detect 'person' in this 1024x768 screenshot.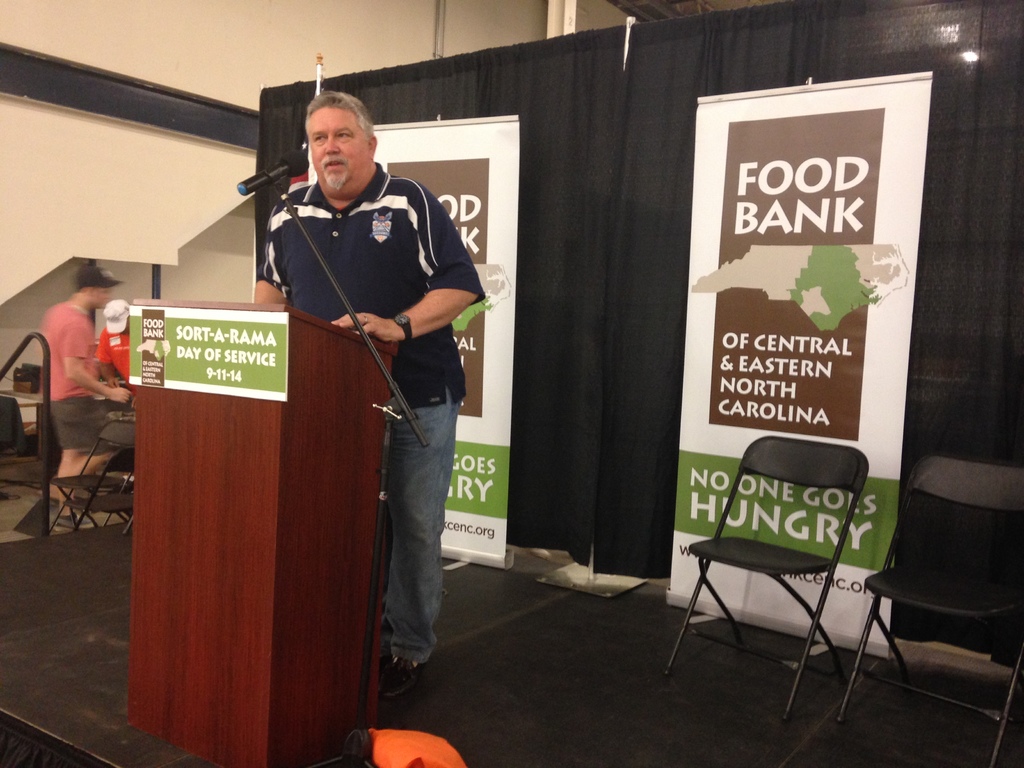
Detection: pyautogui.locateOnScreen(254, 99, 483, 698).
